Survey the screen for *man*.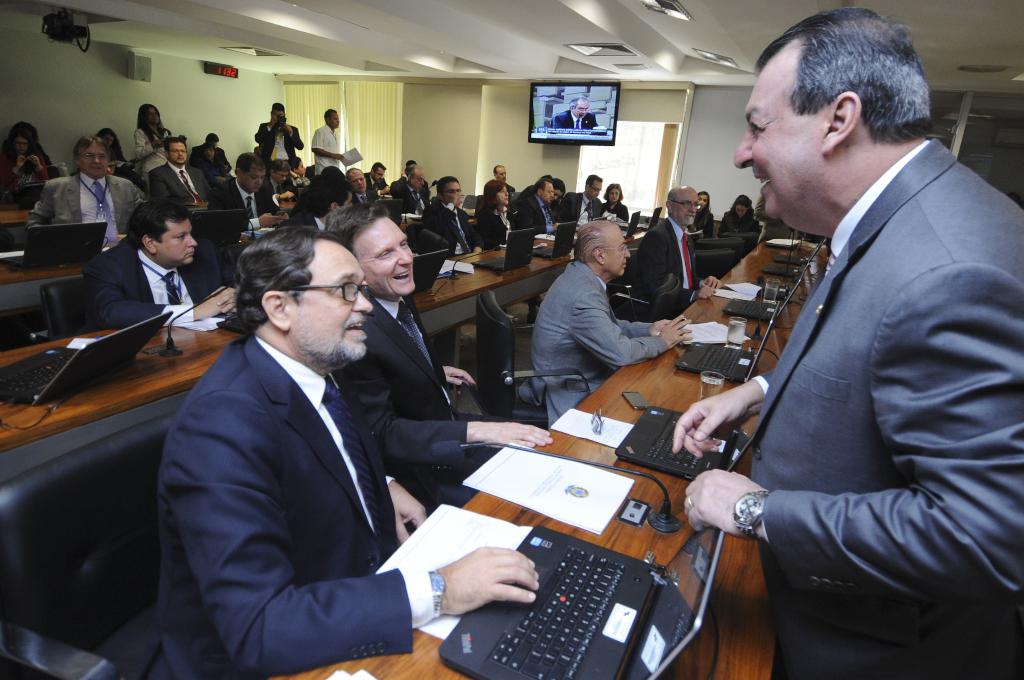
Survey found: box=[494, 164, 515, 196].
